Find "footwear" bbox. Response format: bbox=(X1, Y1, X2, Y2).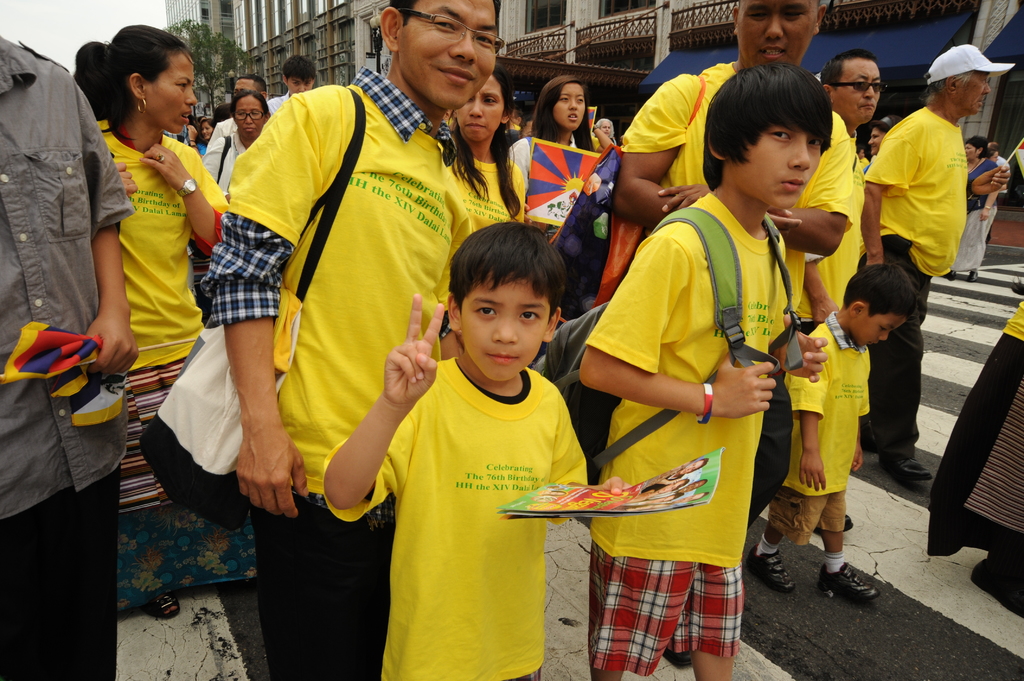
bbox=(140, 591, 184, 618).
